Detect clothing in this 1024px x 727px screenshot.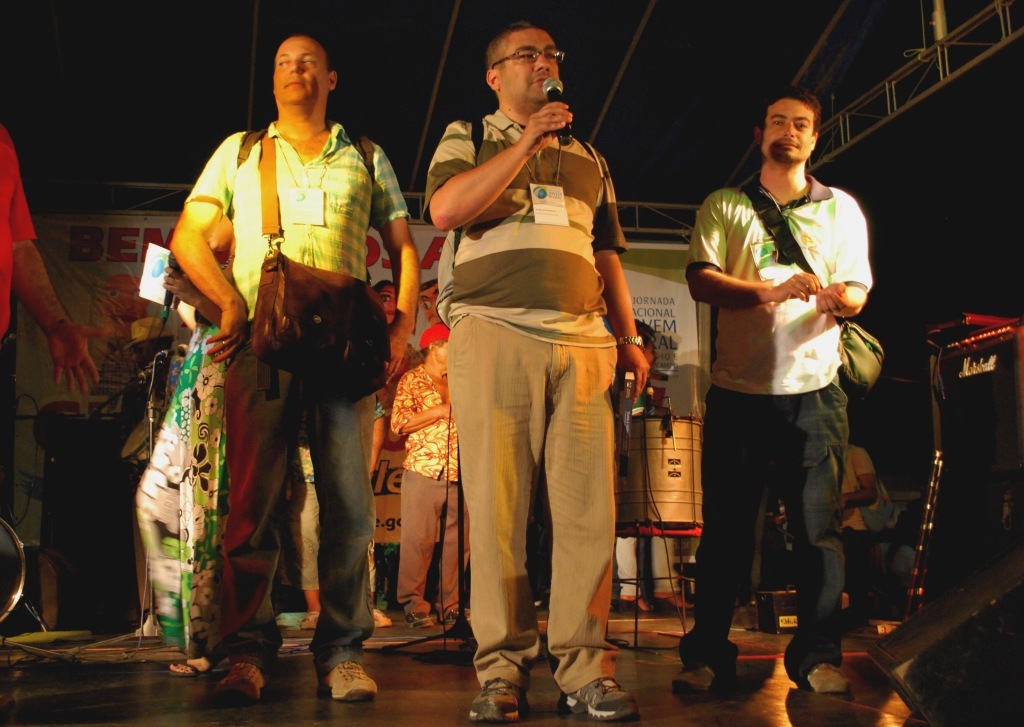
Detection: left=677, top=170, right=870, bottom=682.
